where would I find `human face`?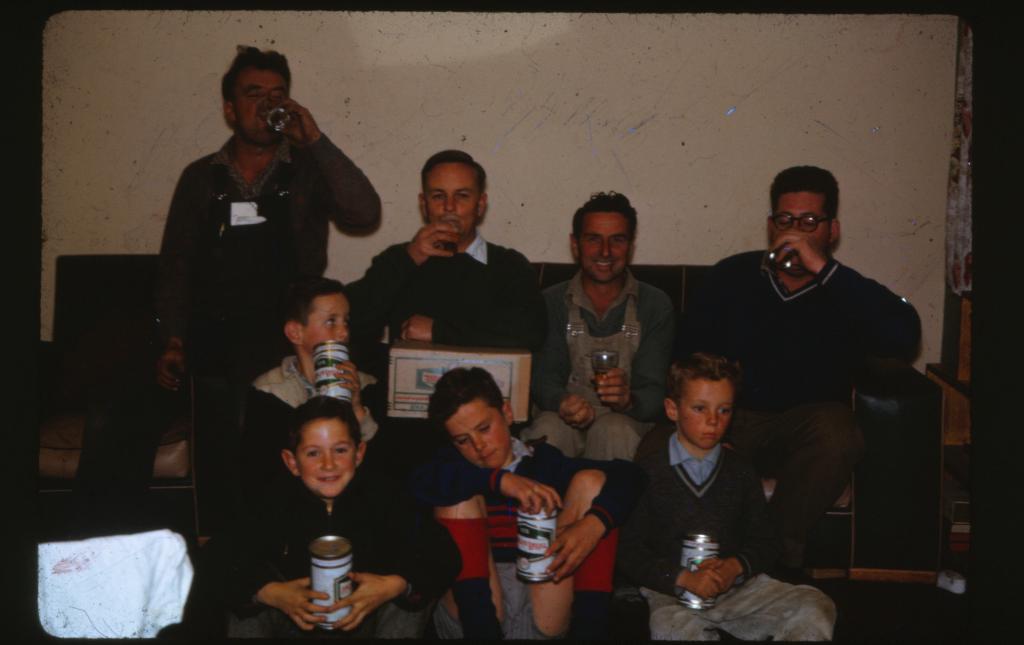
At locate(308, 295, 349, 345).
